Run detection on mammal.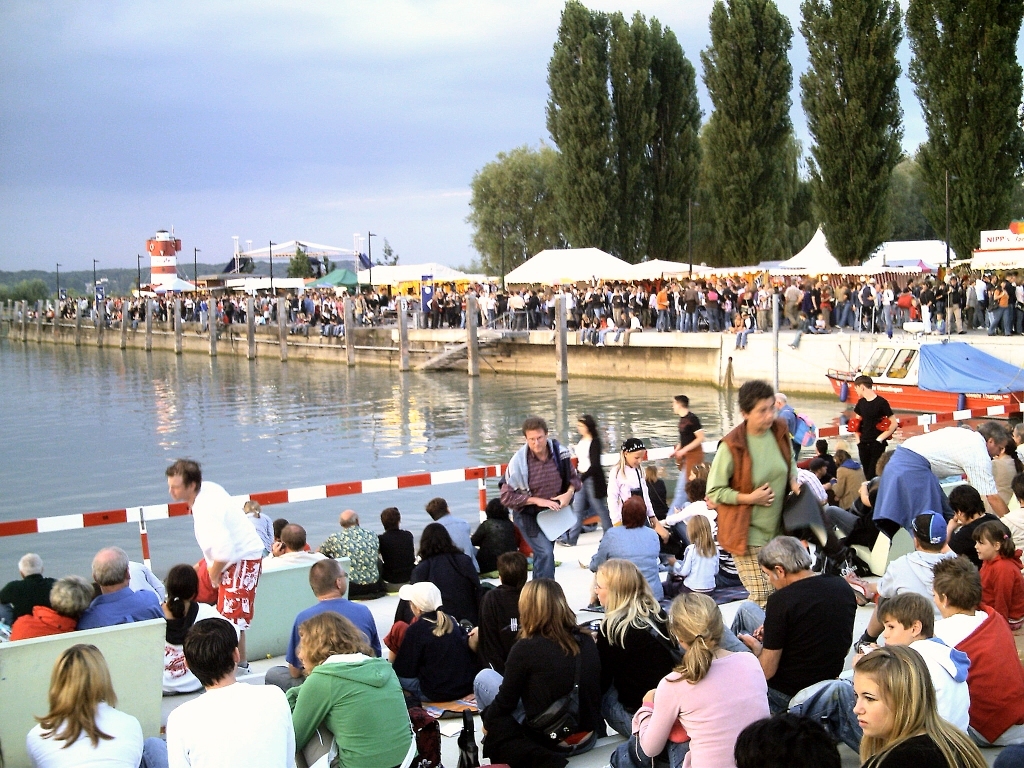
Result: <bbox>318, 509, 387, 599</bbox>.
